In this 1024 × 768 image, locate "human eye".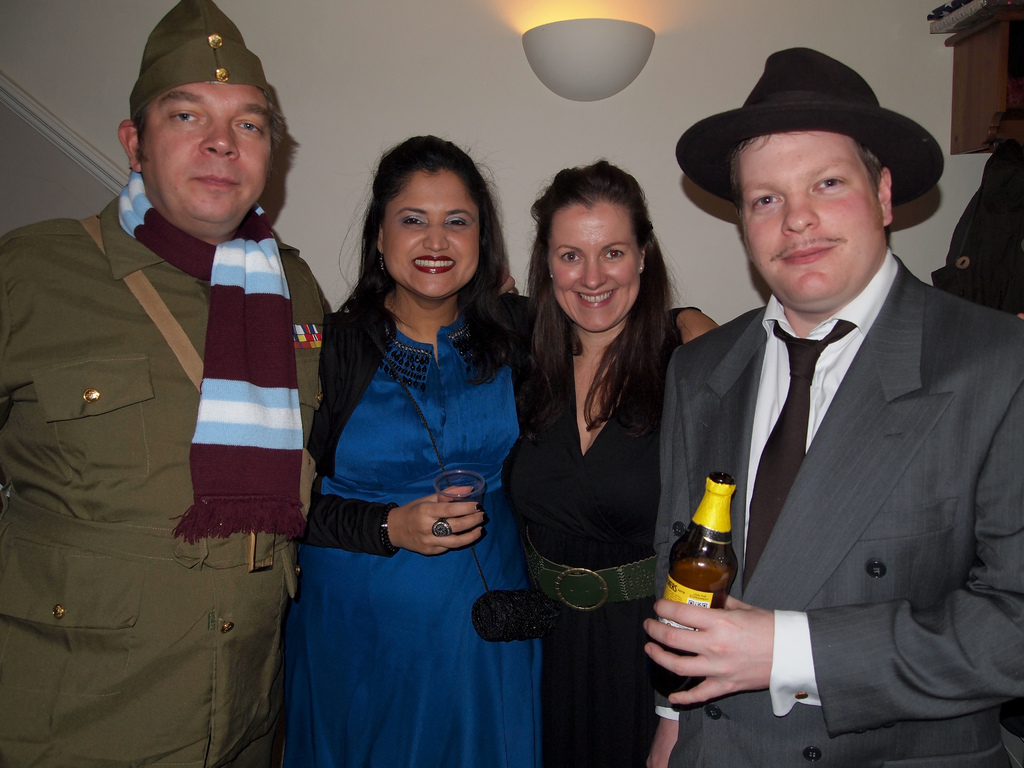
Bounding box: {"x1": 398, "y1": 213, "x2": 428, "y2": 230}.
